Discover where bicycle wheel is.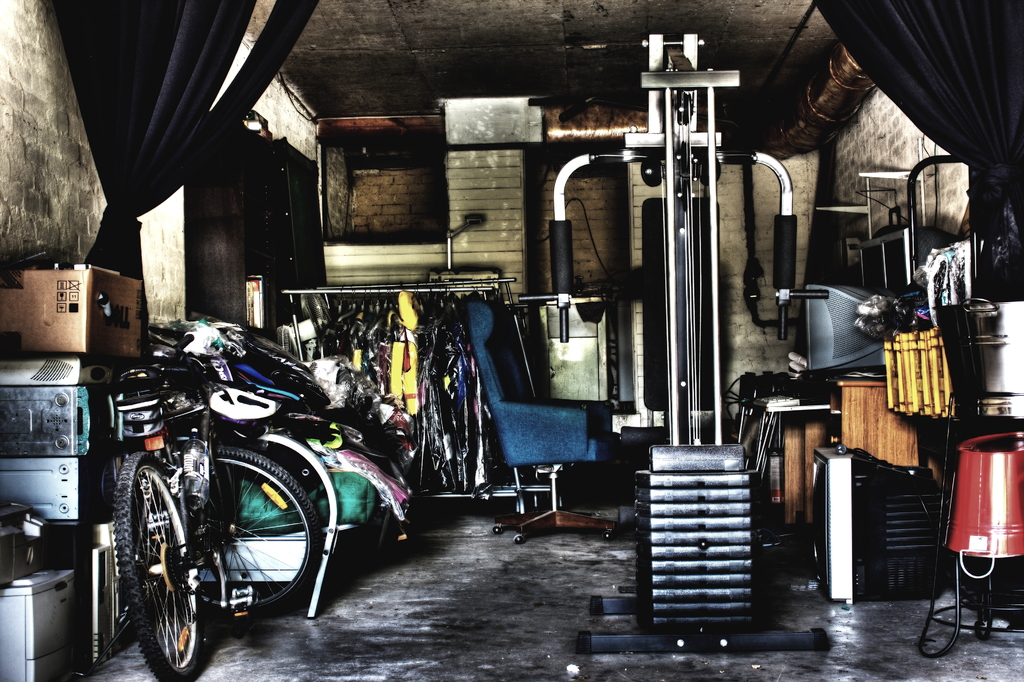
Discovered at <box>111,450,204,681</box>.
